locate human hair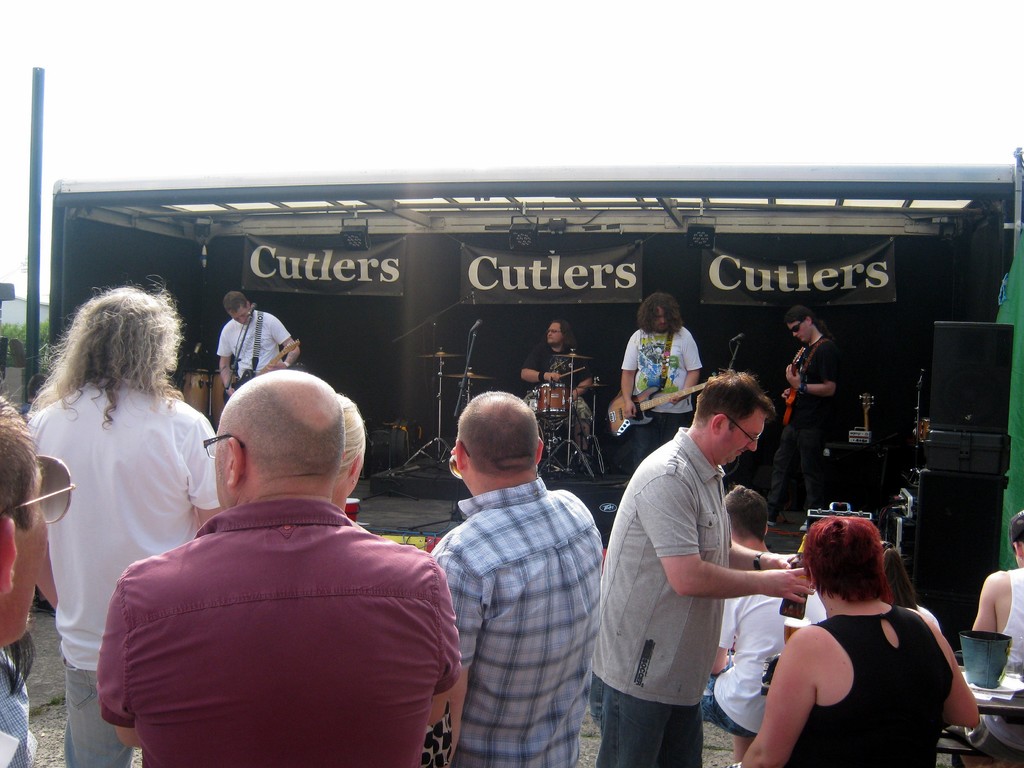
pyautogui.locateOnScreen(1007, 511, 1023, 553)
